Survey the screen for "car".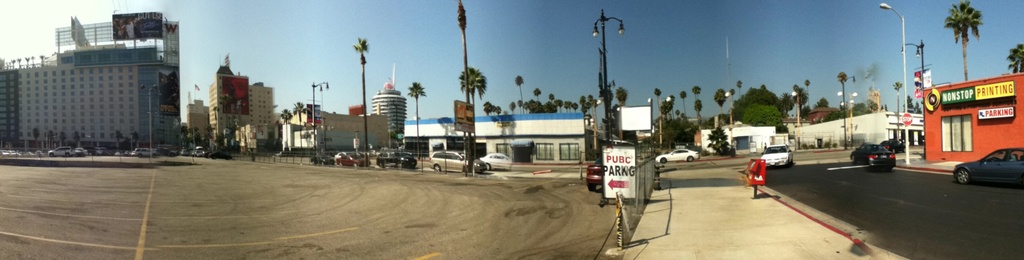
Survey found: left=308, top=156, right=331, bottom=166.
